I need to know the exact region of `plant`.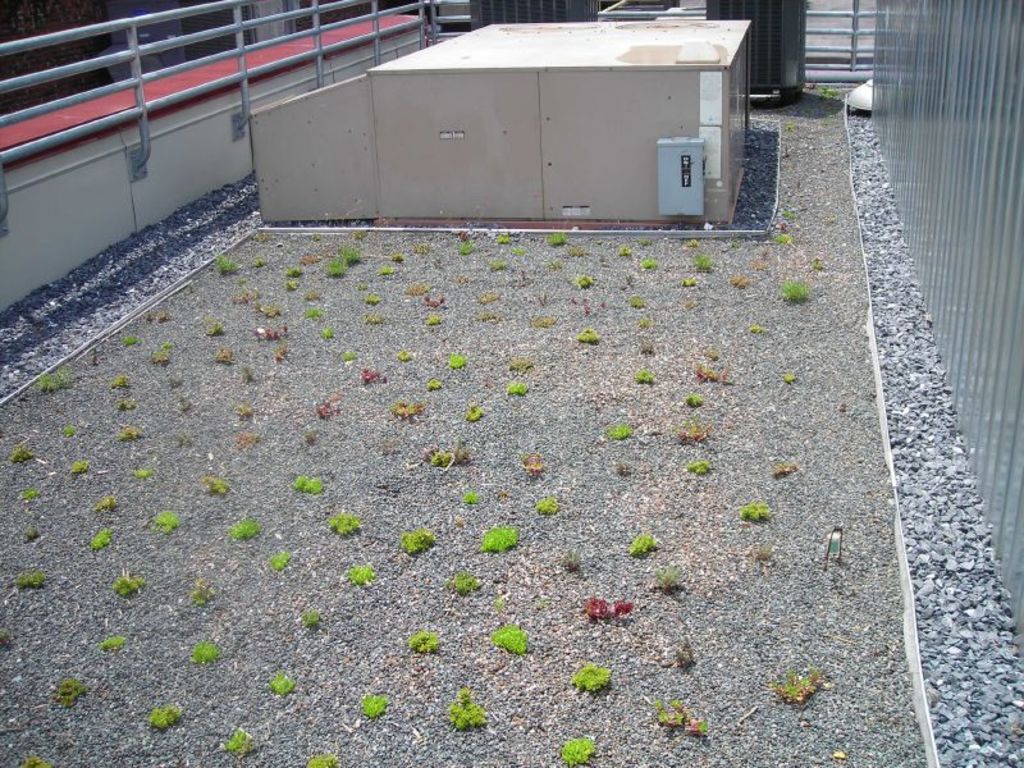
Region: [left=783, top=276, right=809, bottom=301].
